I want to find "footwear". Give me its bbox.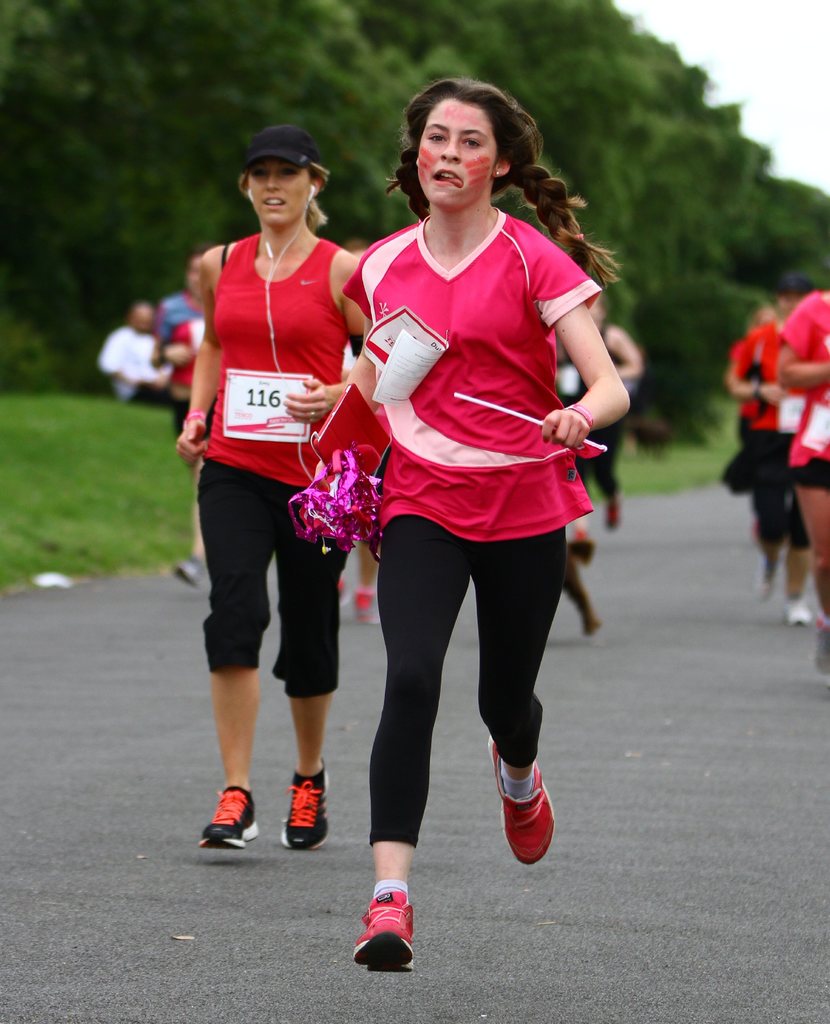
bbox(782, 595, 815, 625).
